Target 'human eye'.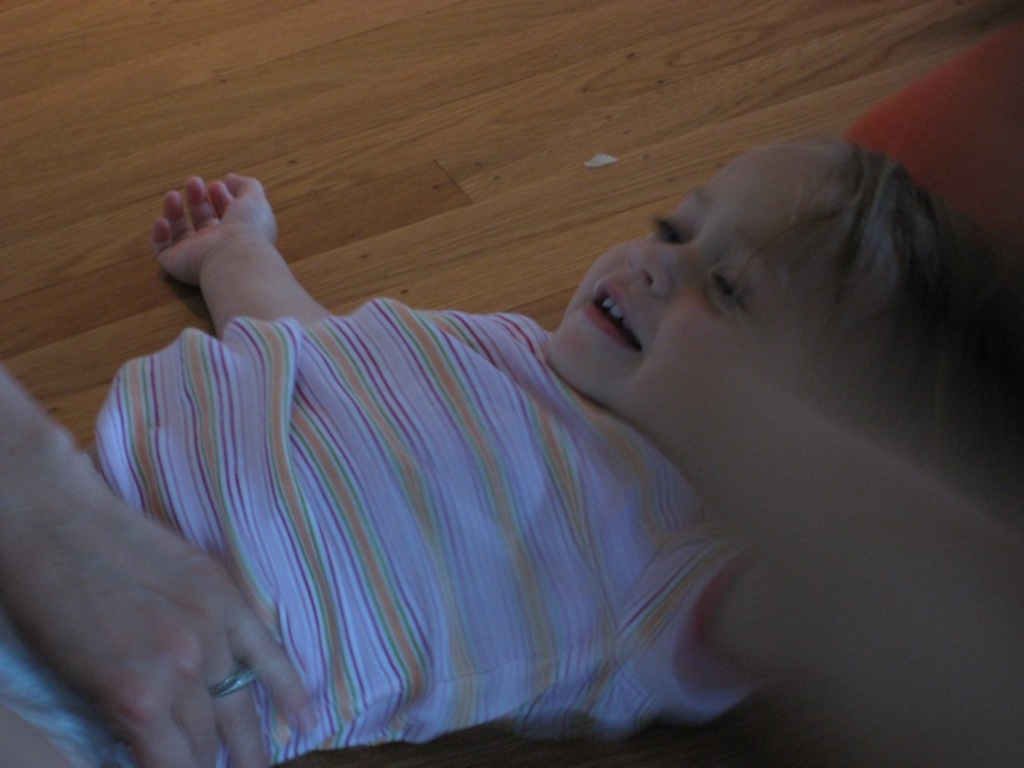
Target region: 709 273 754 319.
